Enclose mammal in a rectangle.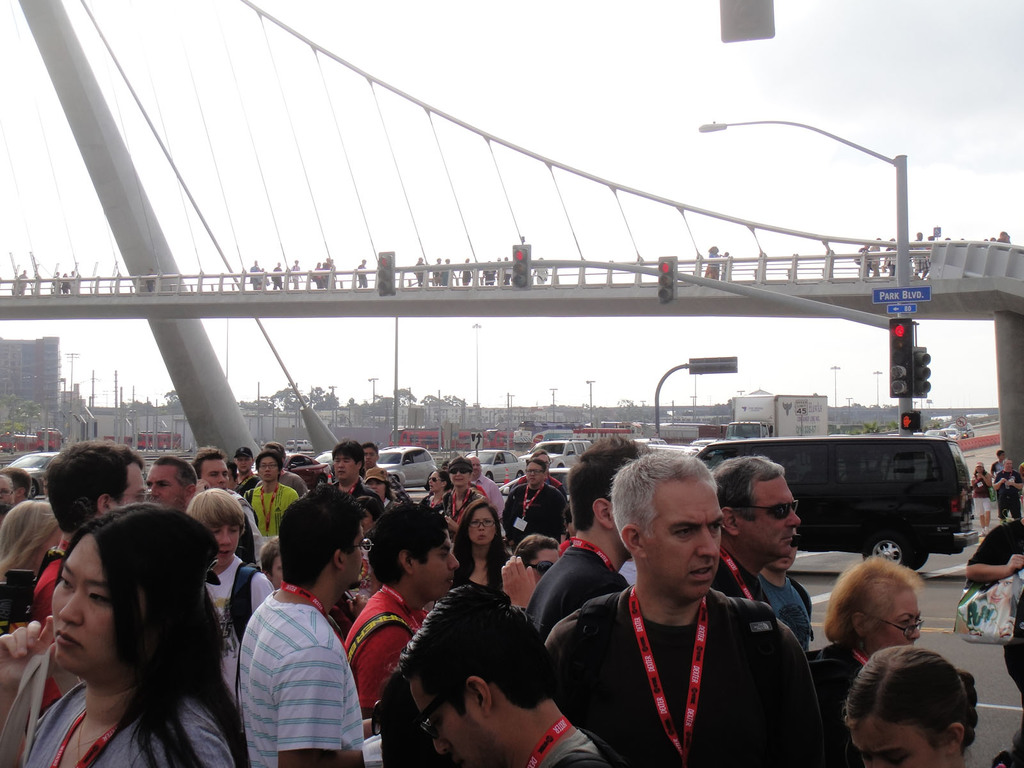
locate(360, 441, 378, 470).
